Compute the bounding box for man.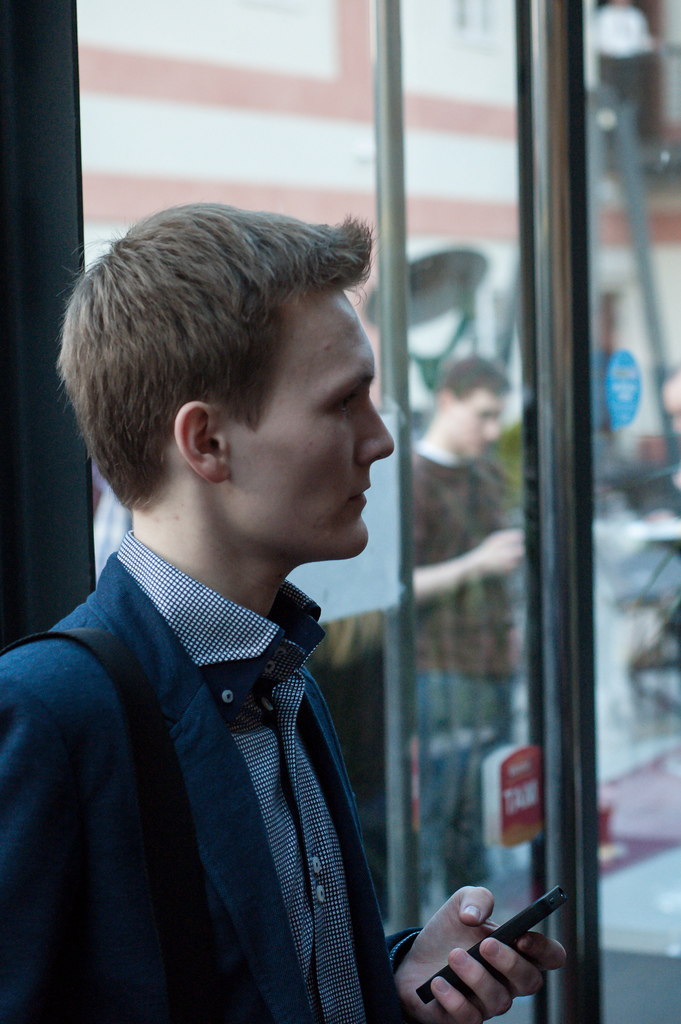
[x1=403, y1=357, x2=532, y2=921].
